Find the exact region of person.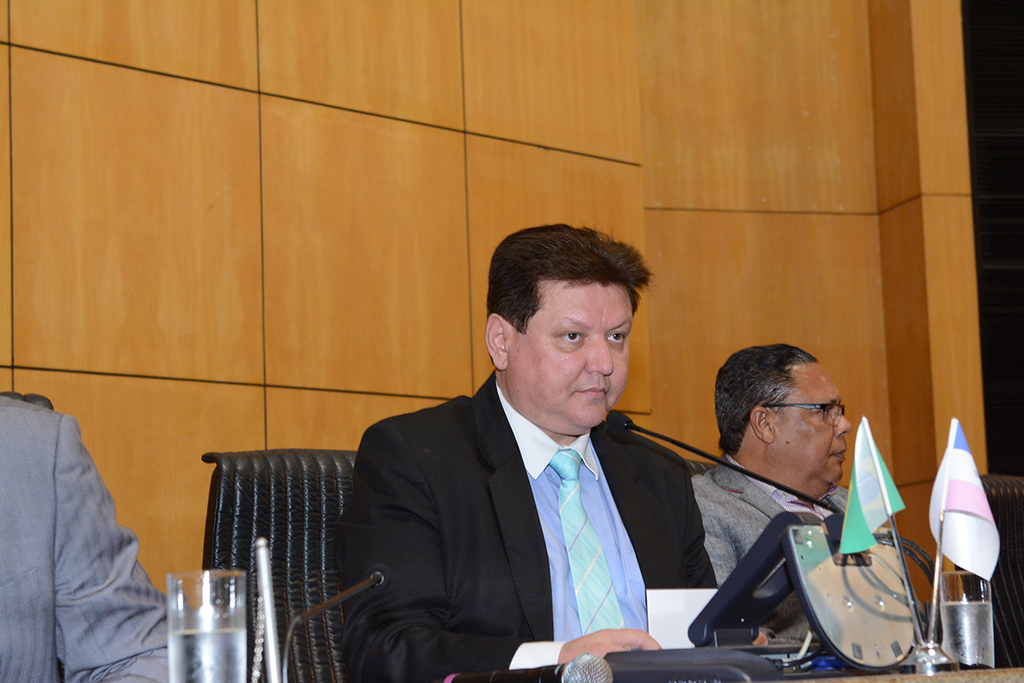
Exact region: detection(691, 332, 852, 650).
